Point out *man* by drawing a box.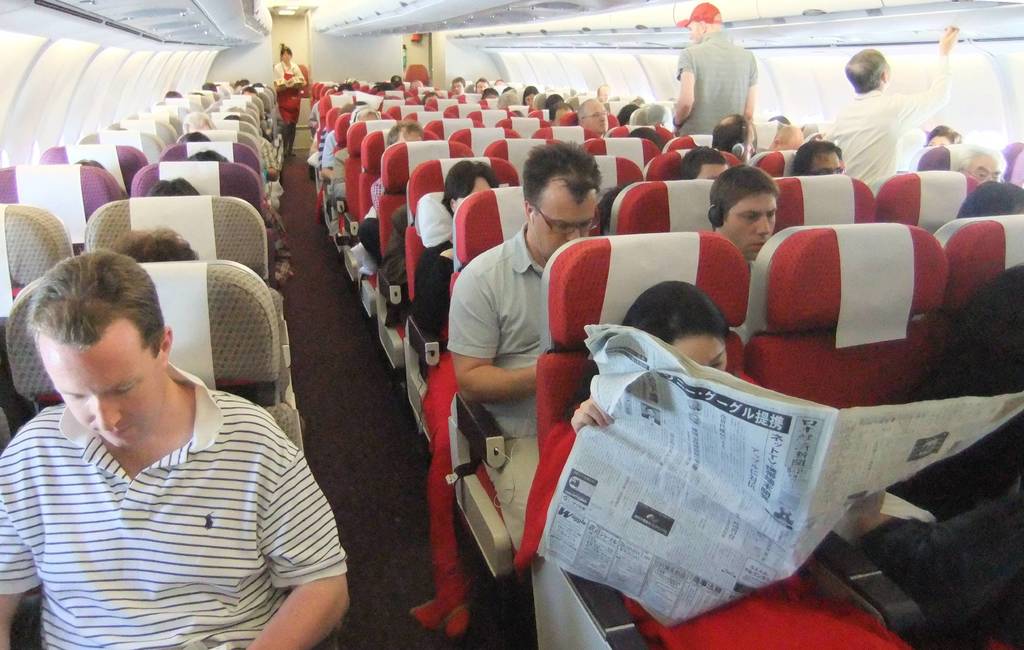
bbox=[593, 83, 617, 106].
